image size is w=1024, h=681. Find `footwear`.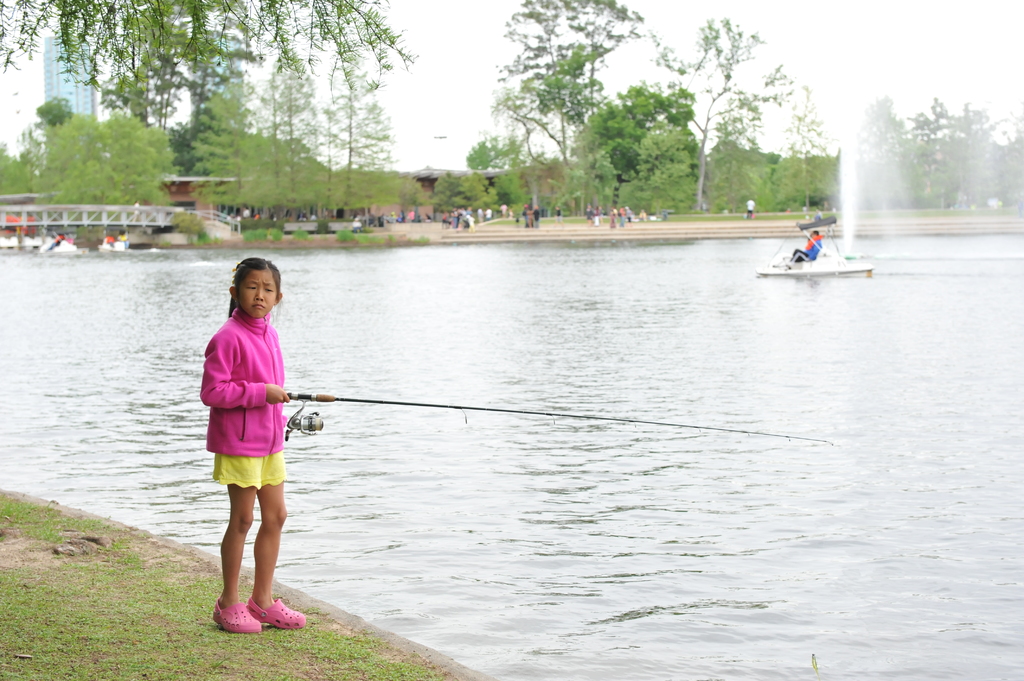
left=202, top=571, right=278, bottom=635.
